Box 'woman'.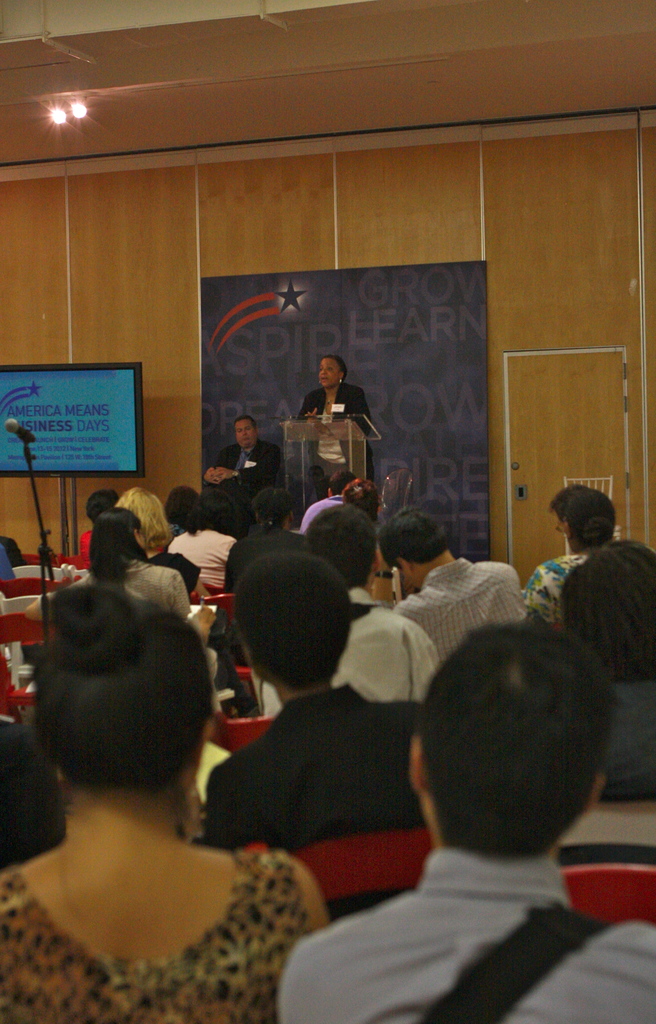
(94,508,231,653).
